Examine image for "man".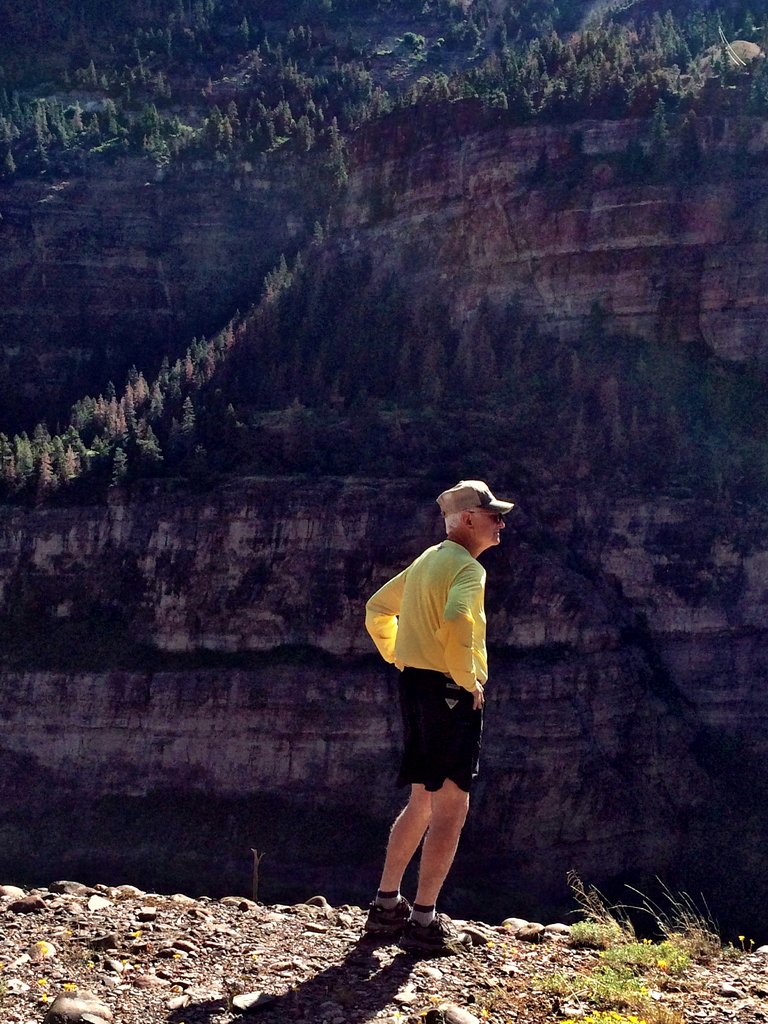
Examination result: 360:477:525:927.
